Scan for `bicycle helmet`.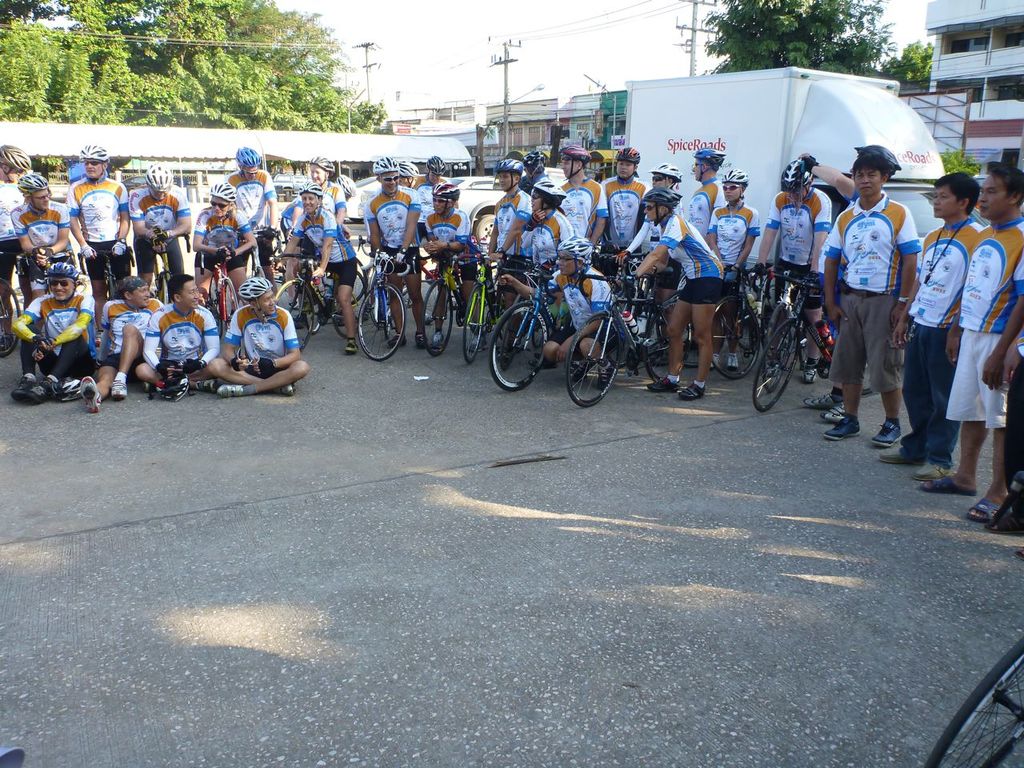
Scan result: Rect(650, 188, 678, 210).
